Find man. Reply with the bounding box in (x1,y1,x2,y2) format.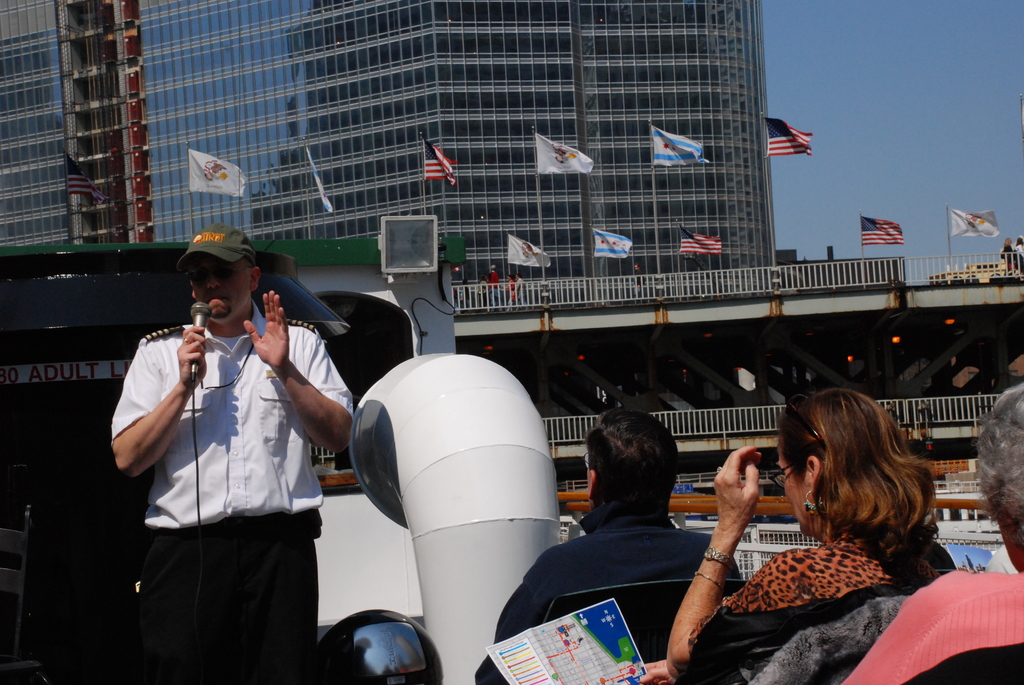
(470,404,747,684).
